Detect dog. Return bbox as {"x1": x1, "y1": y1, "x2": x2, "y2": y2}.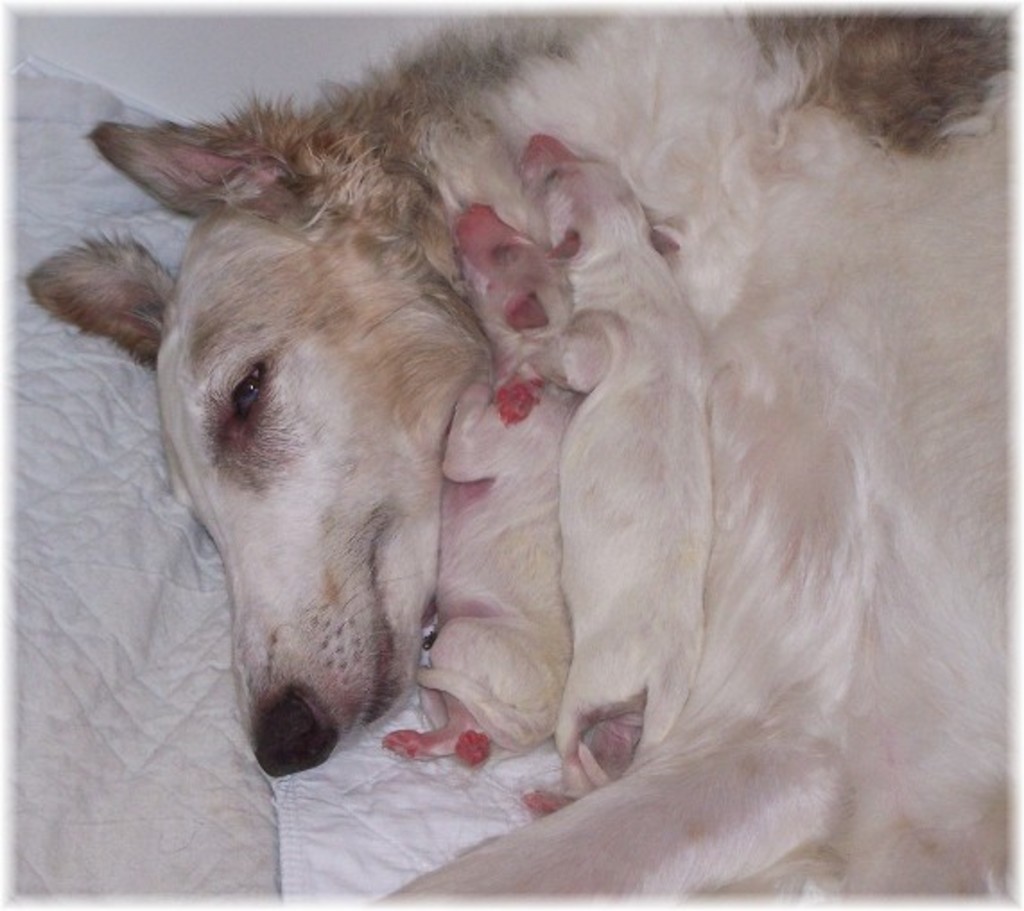
{"x1": 22, "y1": 16, "x2": 1010, "y2": 900}.
